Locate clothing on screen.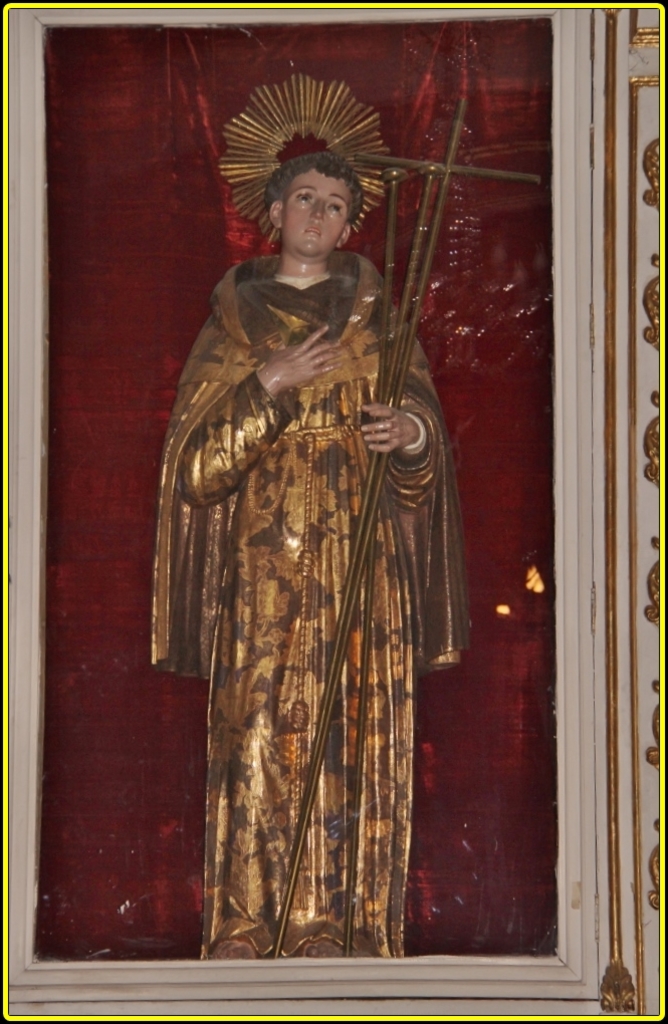
On screen at locate(147, 244, 469, 959).
